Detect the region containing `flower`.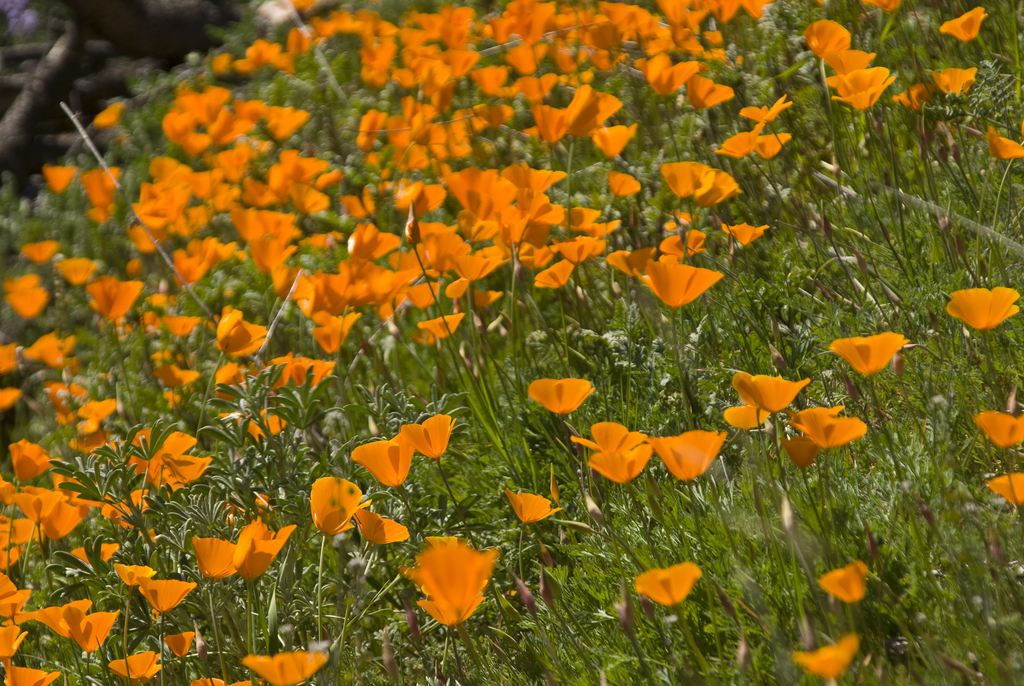
[x1=987, y1=124, x2=1023, y2=168].
